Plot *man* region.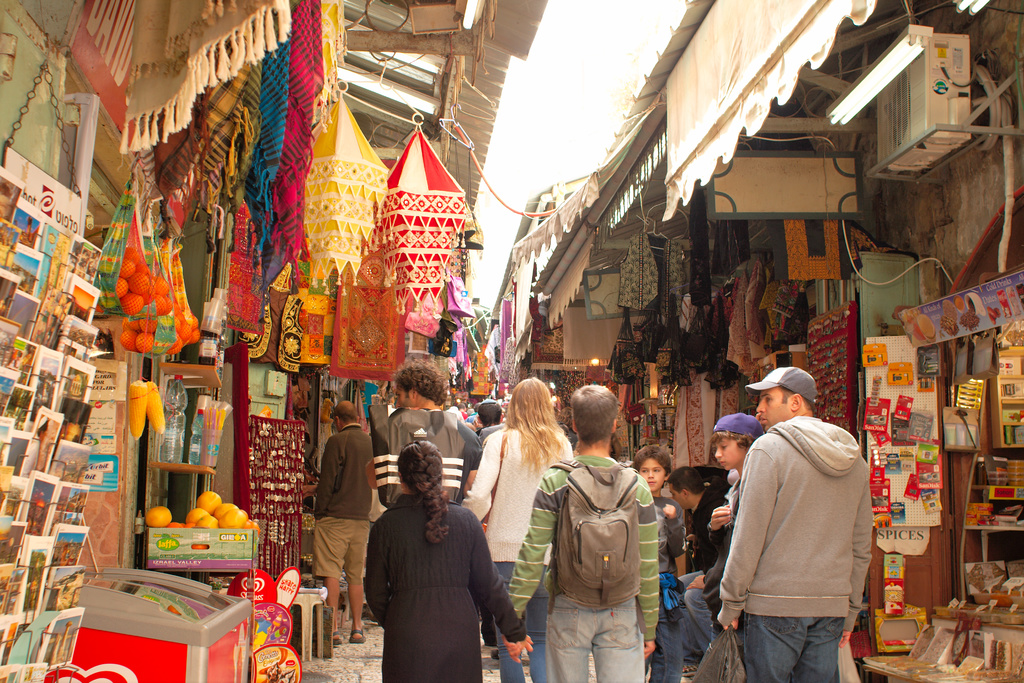
Plotted at 664 462 723 672.
